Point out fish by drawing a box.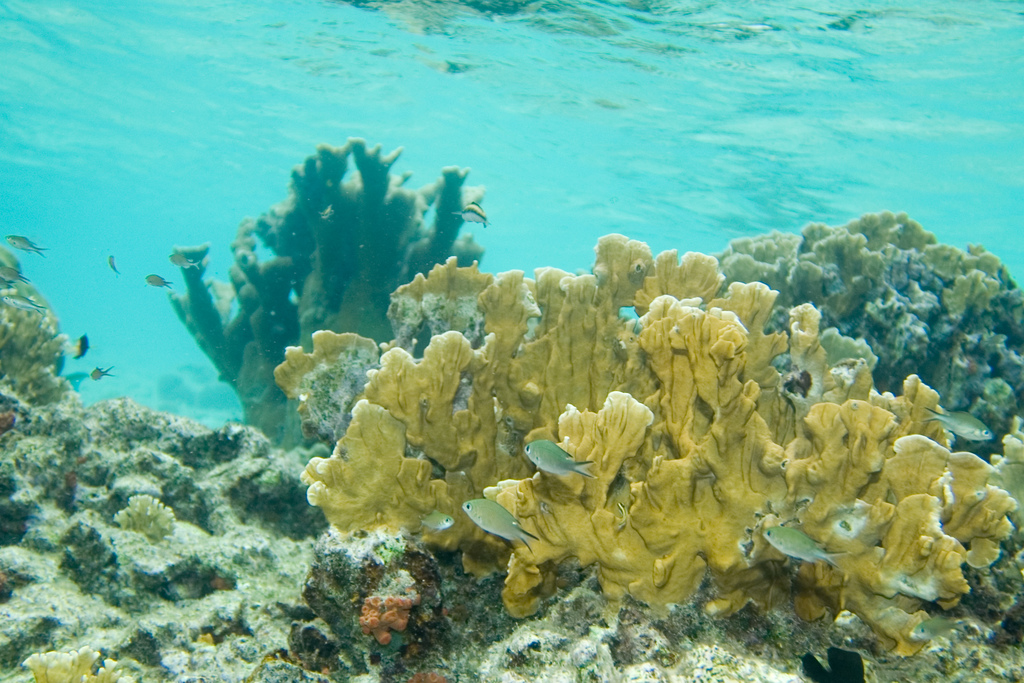
[924, 407, 997, 445].
